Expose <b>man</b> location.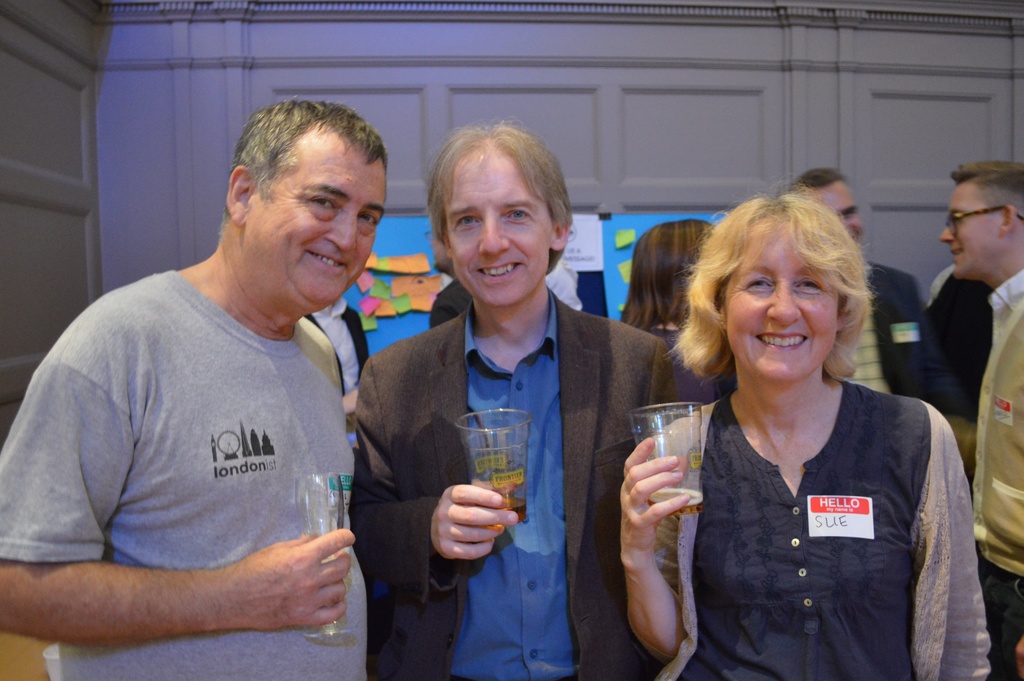
Exposed at [x1=796, y1=170, x2=934, y2=405].
